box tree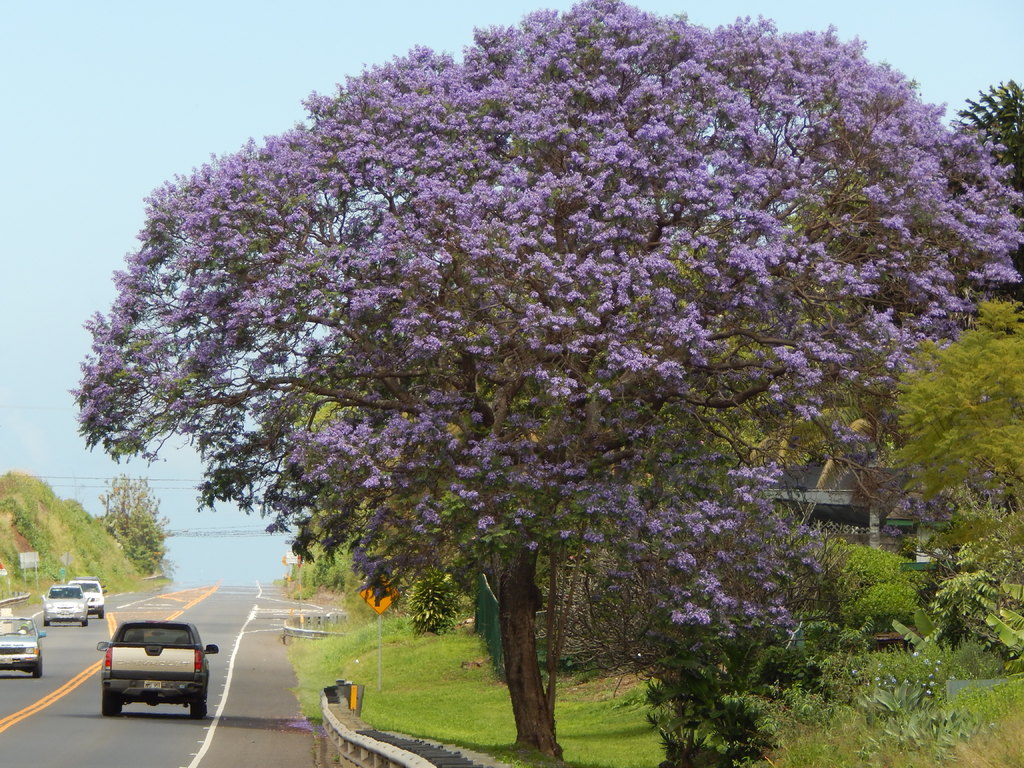
bbox=(91, 468, 179, 580)
